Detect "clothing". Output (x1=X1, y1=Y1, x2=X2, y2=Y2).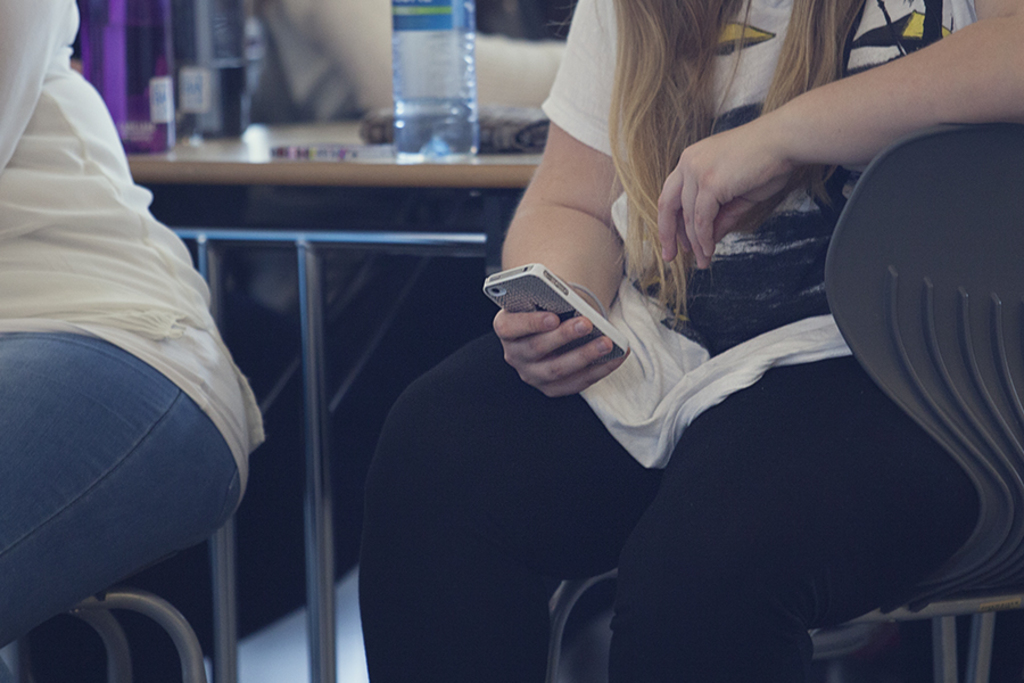
(x1=0, y1=0, x2=264, y2=653).
